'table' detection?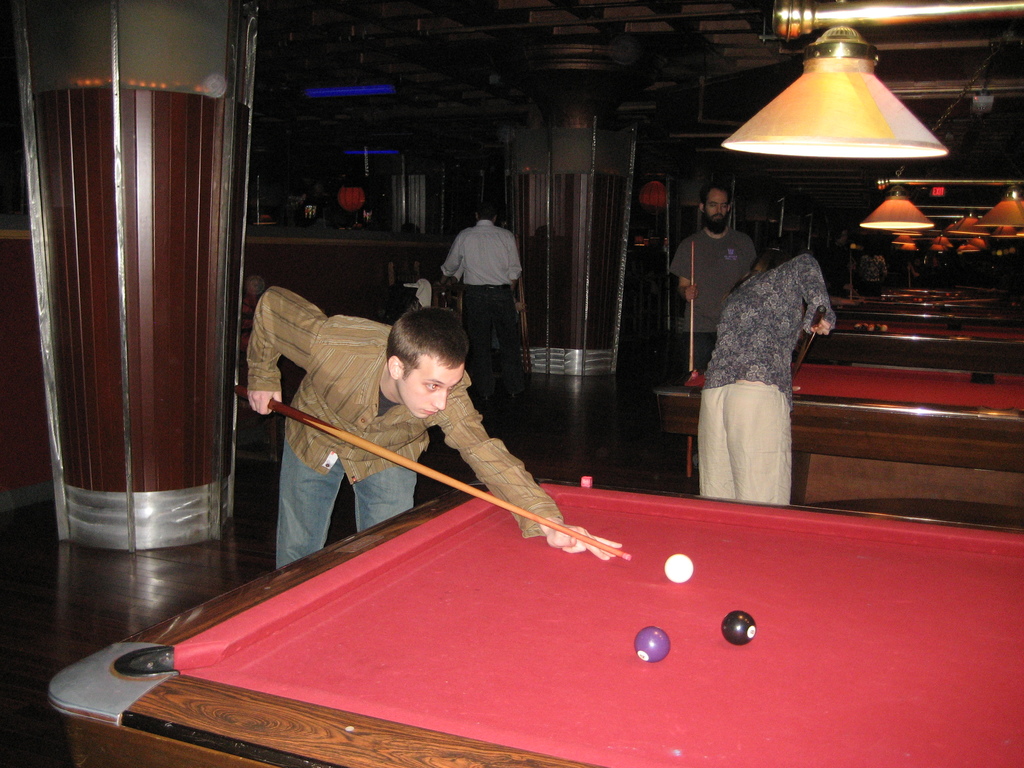
{"x1": 50, "y1": 452, "x2": 1023, "y2": 767}
